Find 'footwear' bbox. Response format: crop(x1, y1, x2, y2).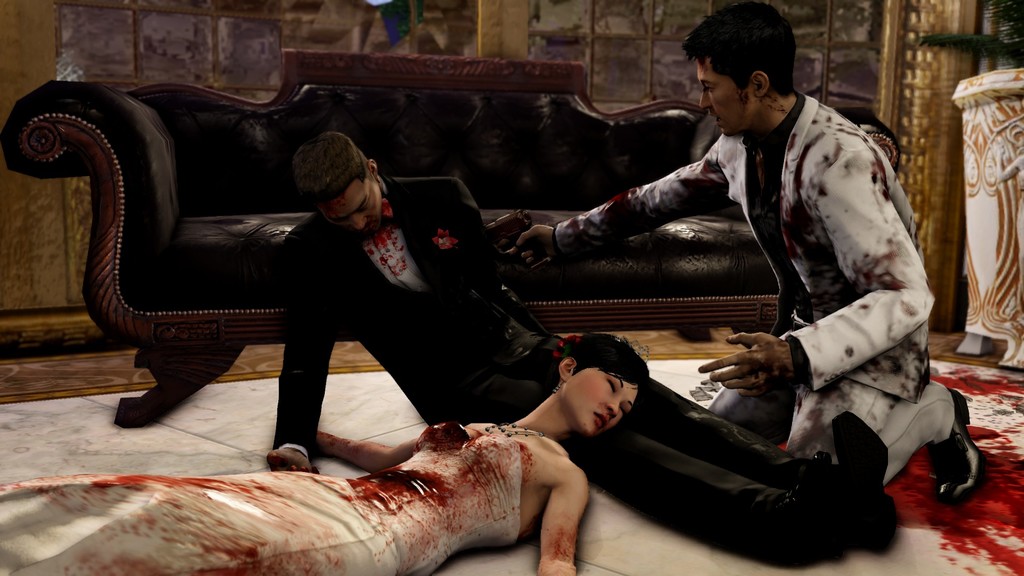
crop(893, 393, 998, 502).
